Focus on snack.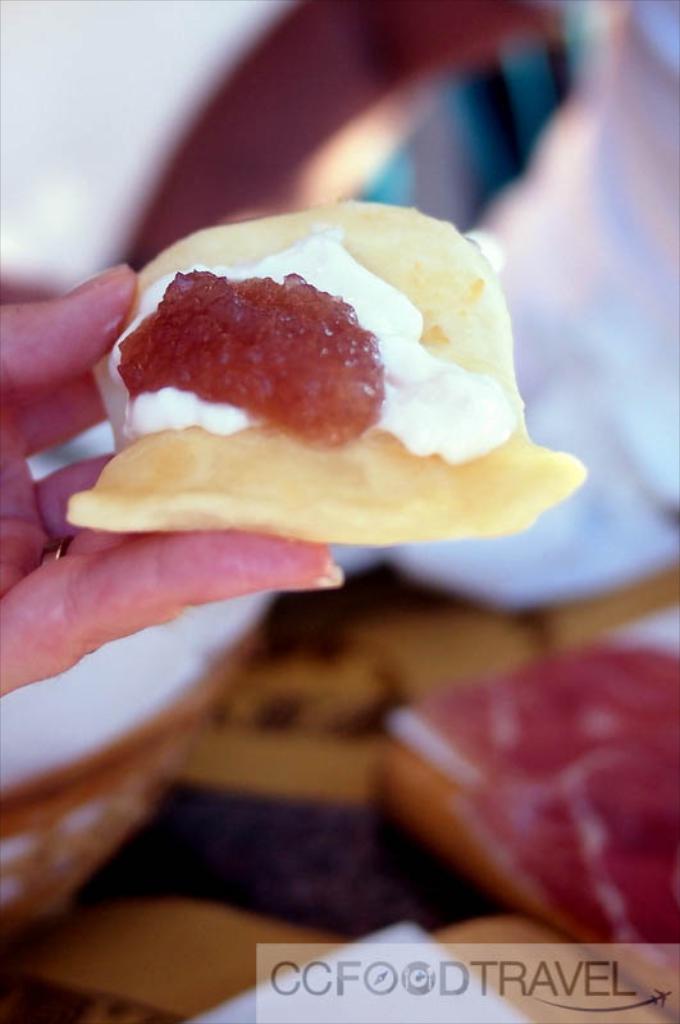
Focused at crop(56, 192, 594, 527).
